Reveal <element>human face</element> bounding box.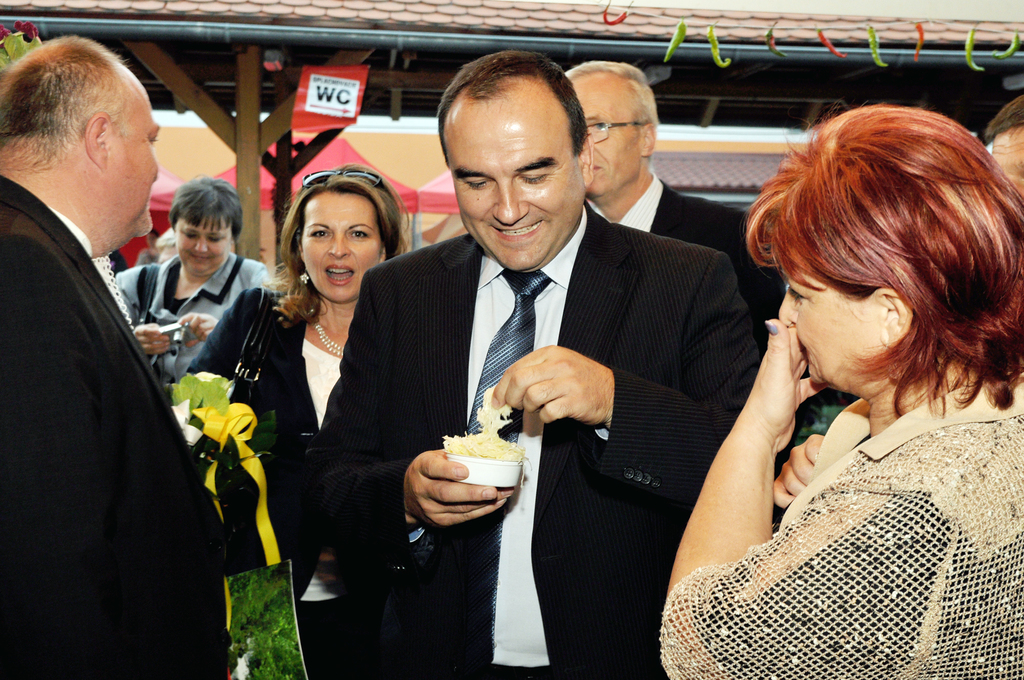
Revealed: <bbox>778, 272, 876, 392</bbox>.
